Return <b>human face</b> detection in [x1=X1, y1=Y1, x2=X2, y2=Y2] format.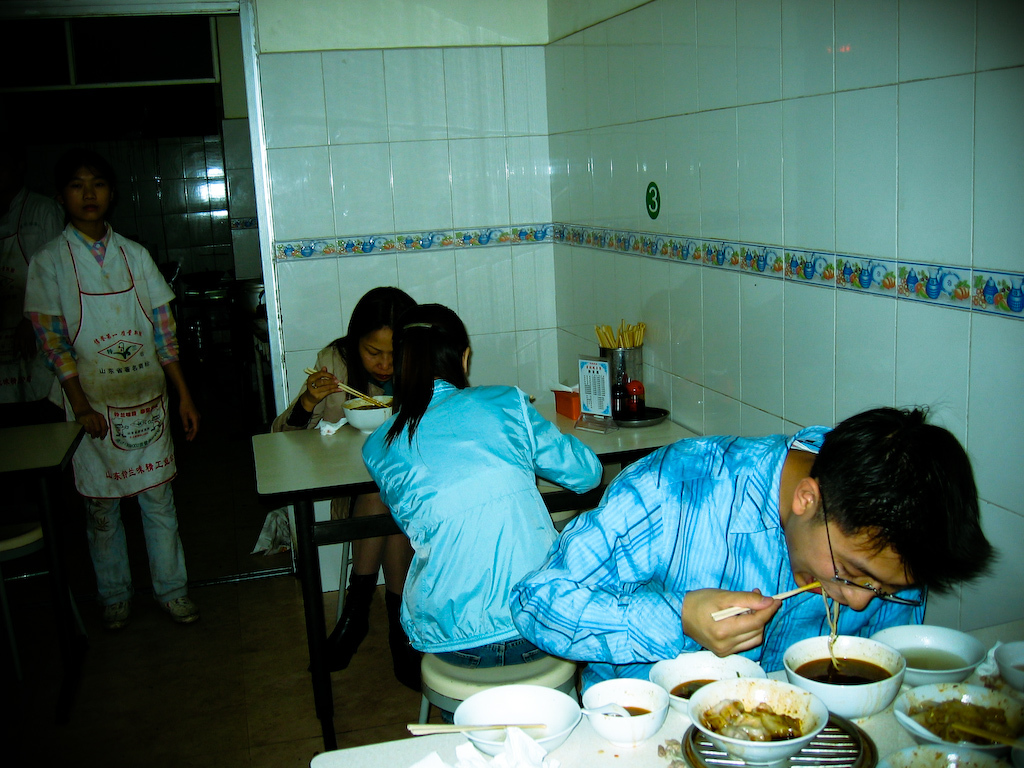
[x1=789, y1=530, x2=909, y2=612].
